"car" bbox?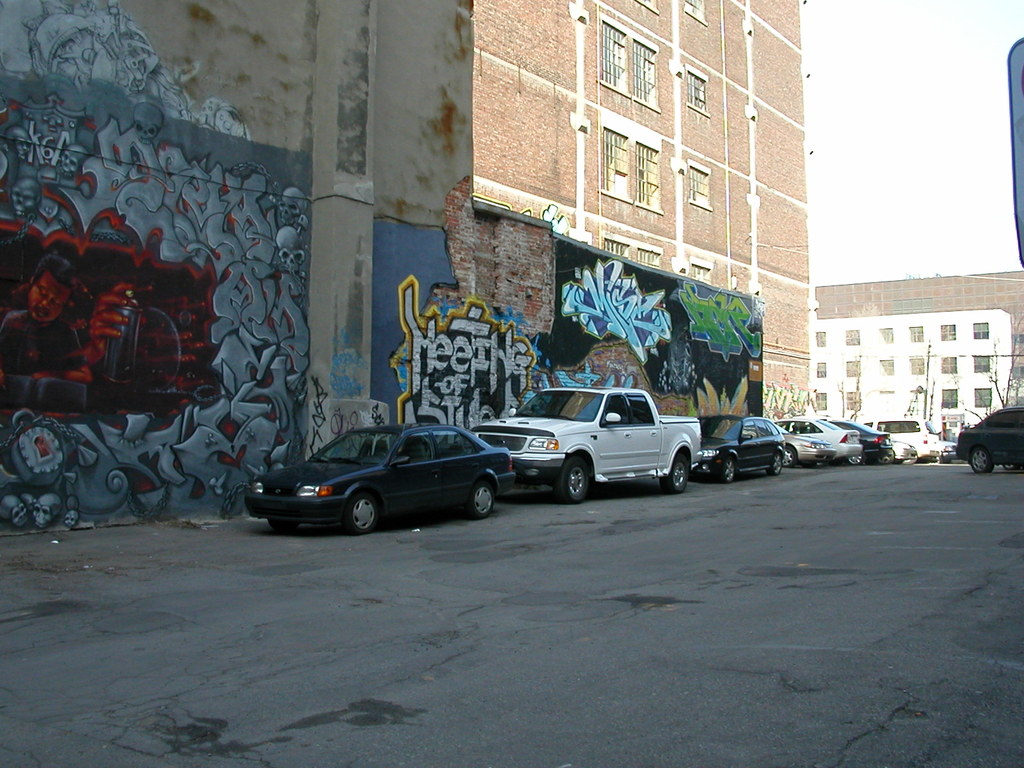
(x1=892, y1=441, x2=921, y2=462)
